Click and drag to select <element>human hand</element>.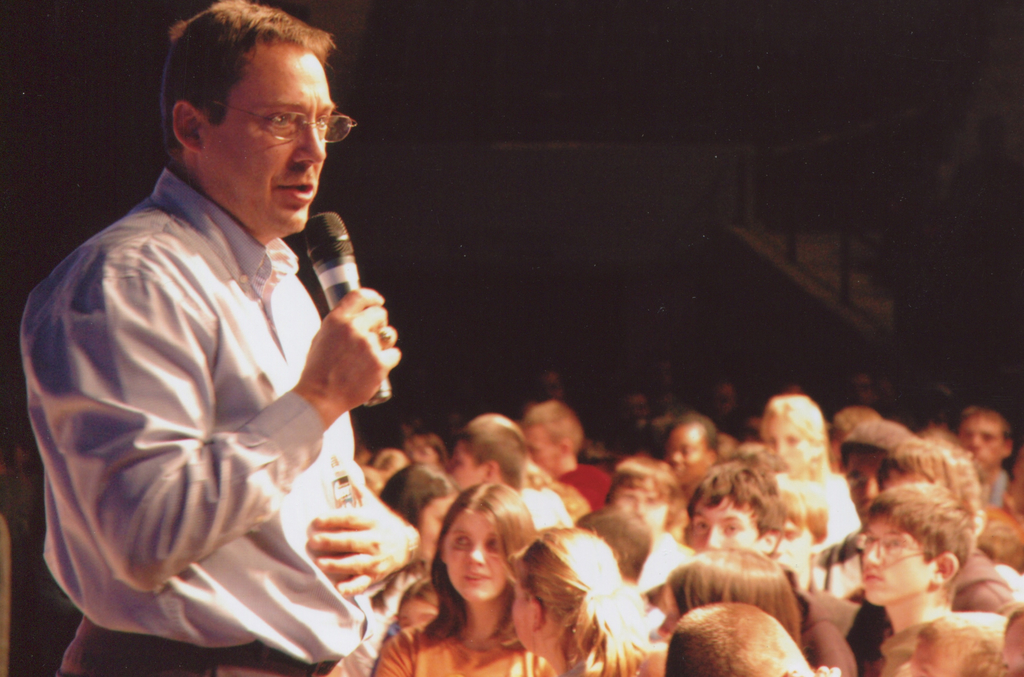
Selection: [x1=281, y1=275, x2=393, y2=429].
